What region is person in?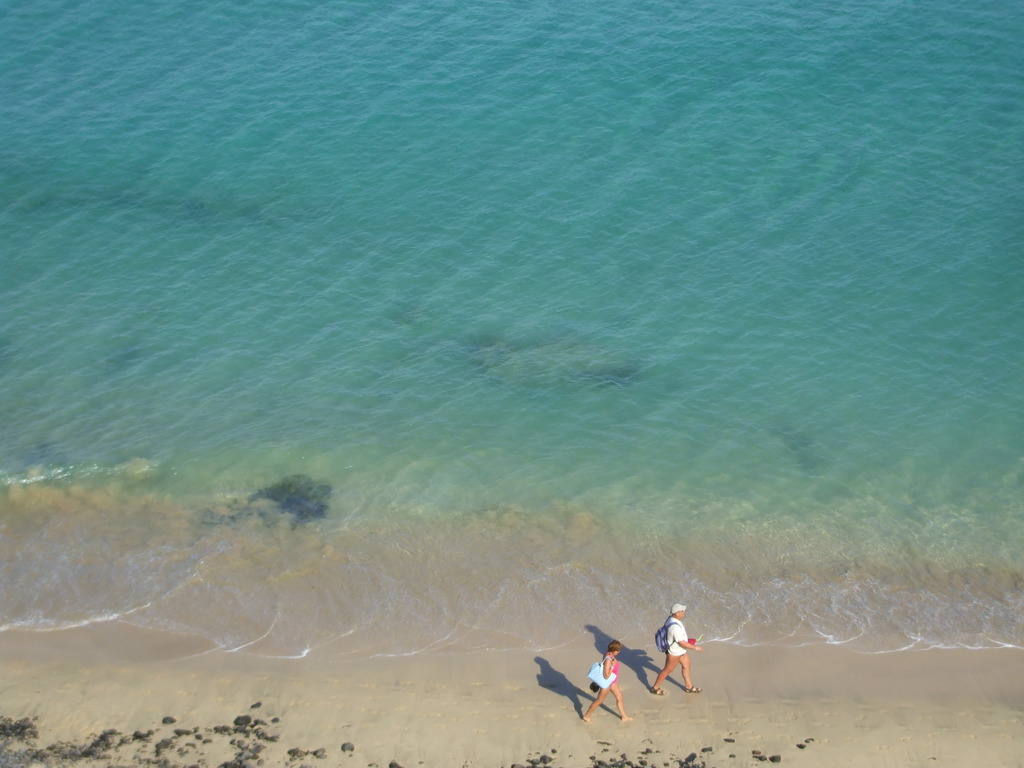
<region>582, 634, 637, 727</region>.
